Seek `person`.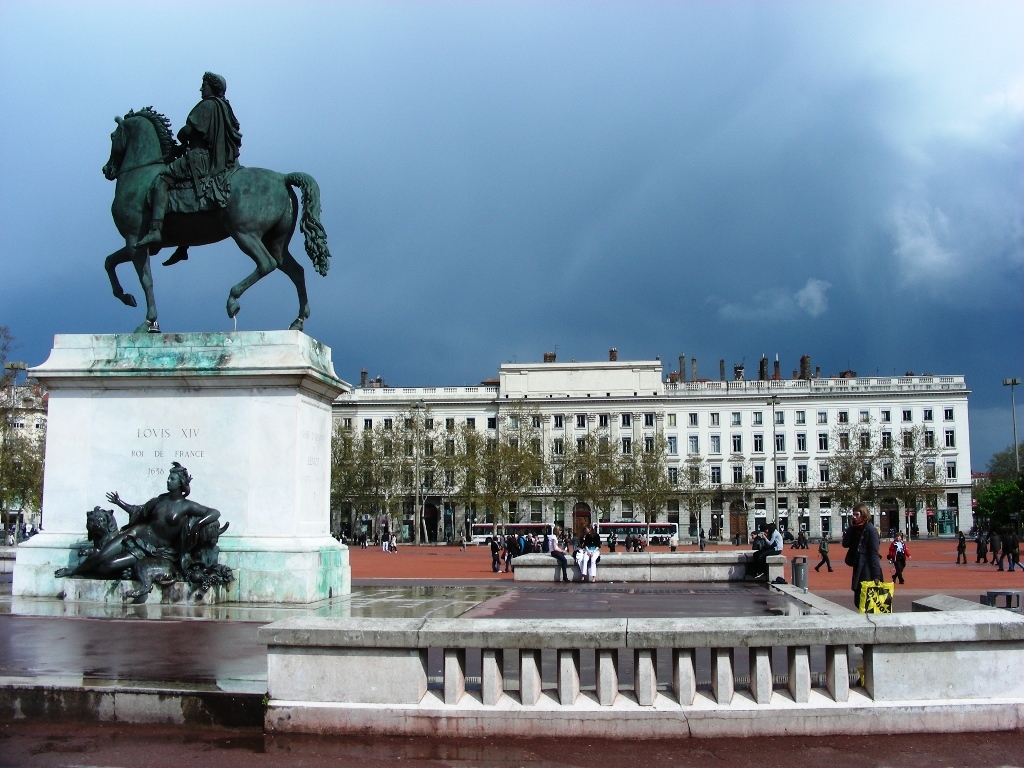
[left=889, top=532, right=914, bottom=588].
